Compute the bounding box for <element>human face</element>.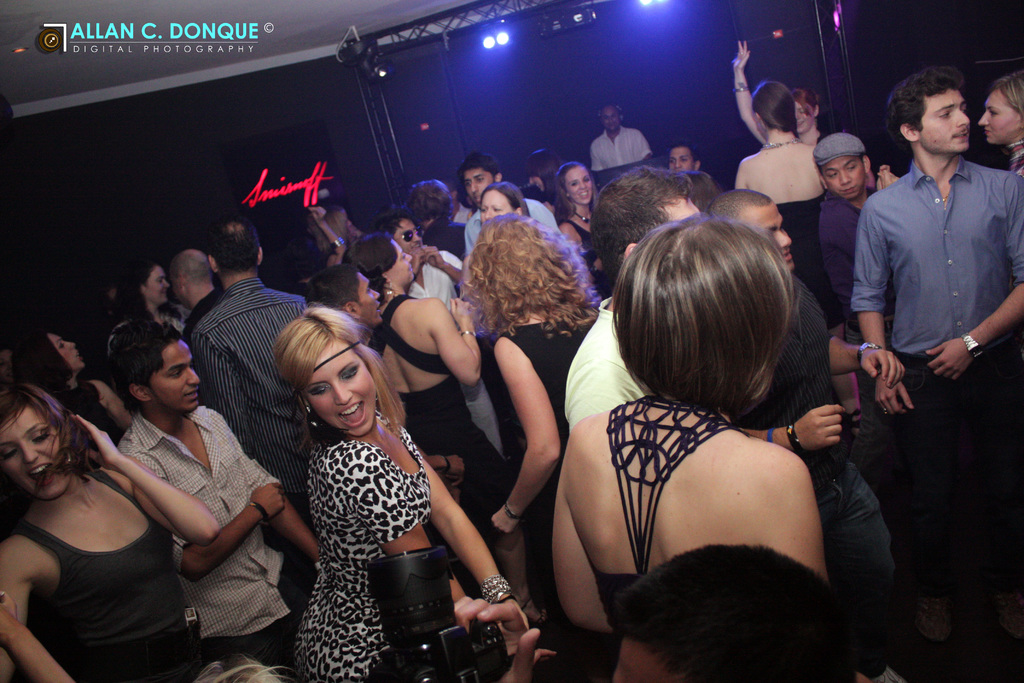
bbox(479, 189, 517, 230).
